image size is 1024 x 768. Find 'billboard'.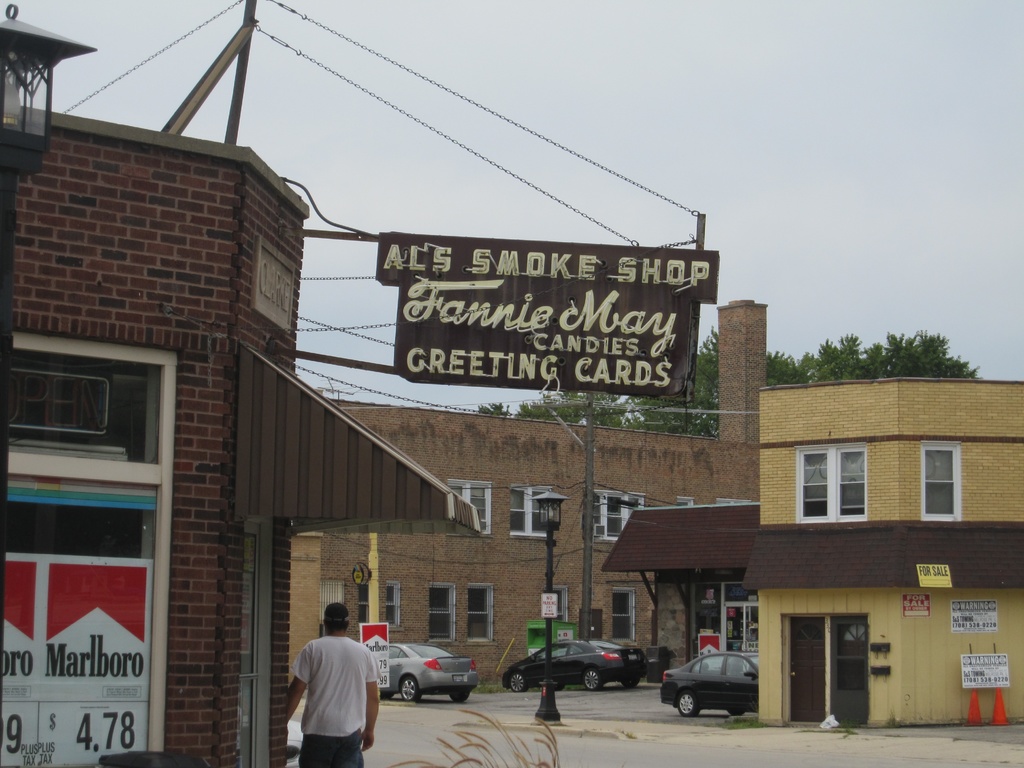
(left=916, top=560, right=953, bottom=584).
